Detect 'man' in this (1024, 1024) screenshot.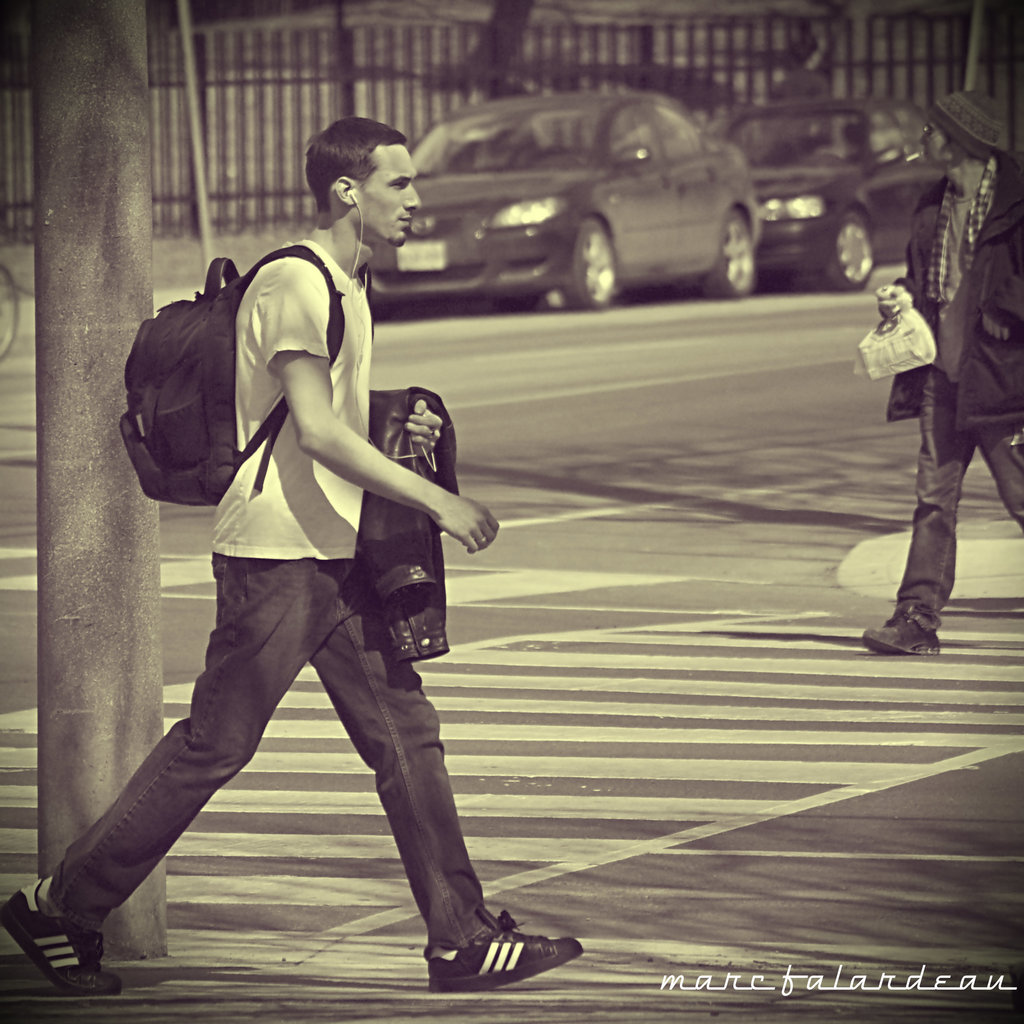
Detection: box=[858, 90, 1023, 657].
